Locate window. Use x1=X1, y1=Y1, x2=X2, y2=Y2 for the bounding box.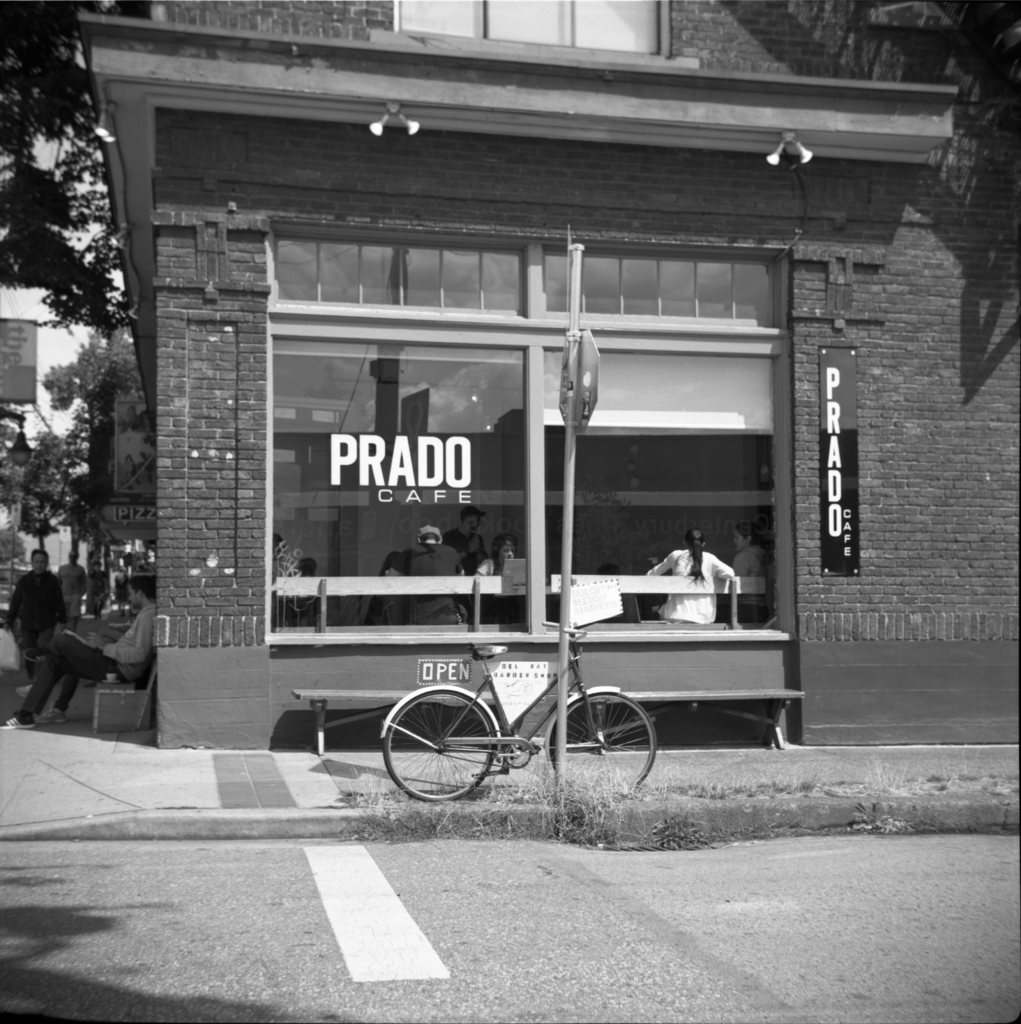
x1=263, y1=236, x2=800, y2=748.
